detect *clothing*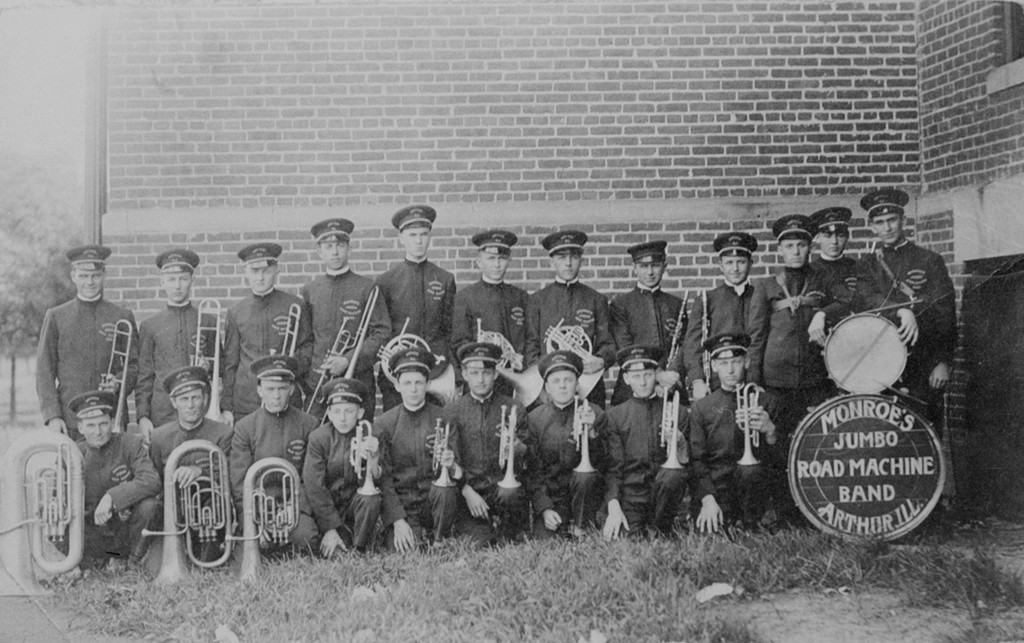
crop(298, 274, 386, 397)
